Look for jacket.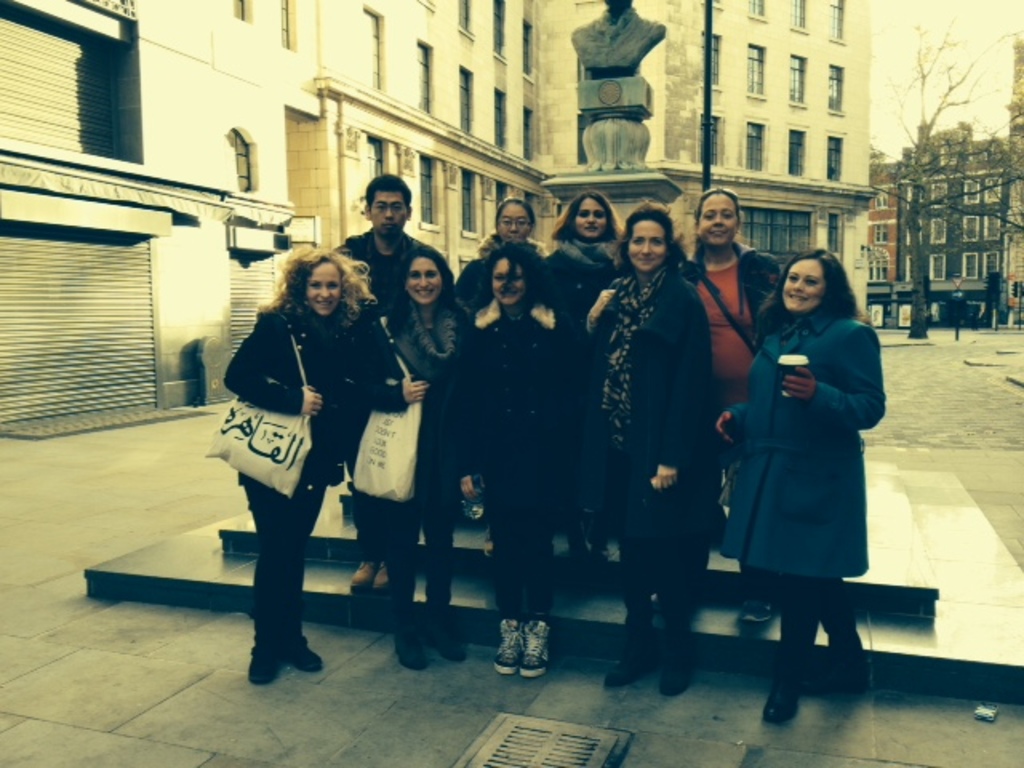
Found: left=341, top=226, right=464, bottom=304.
